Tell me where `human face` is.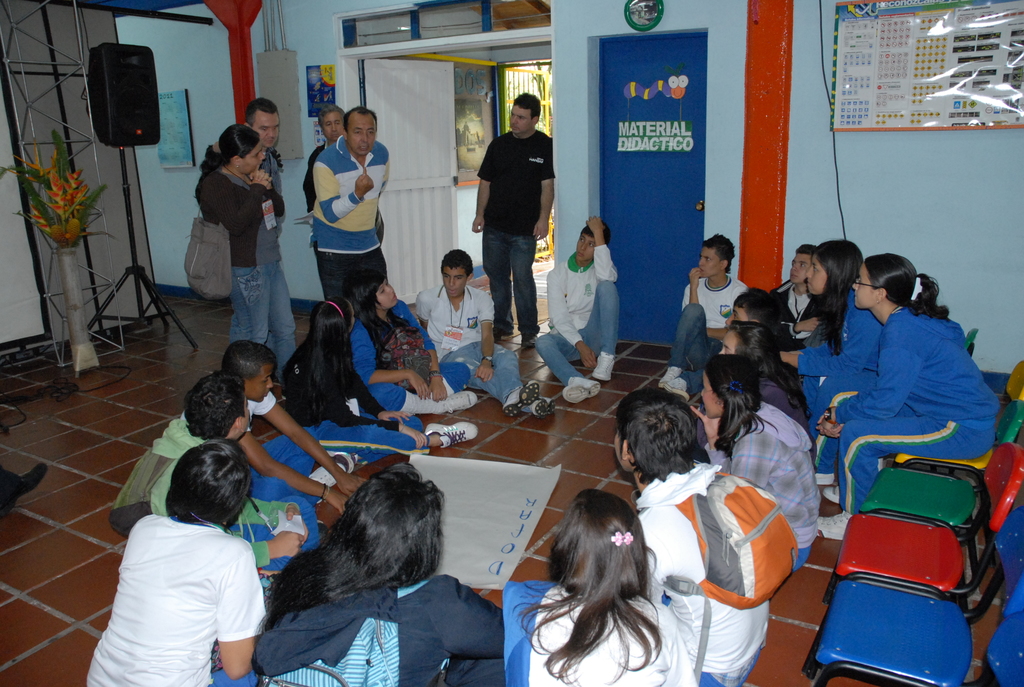
`human face` is at [700,244,721,276].
